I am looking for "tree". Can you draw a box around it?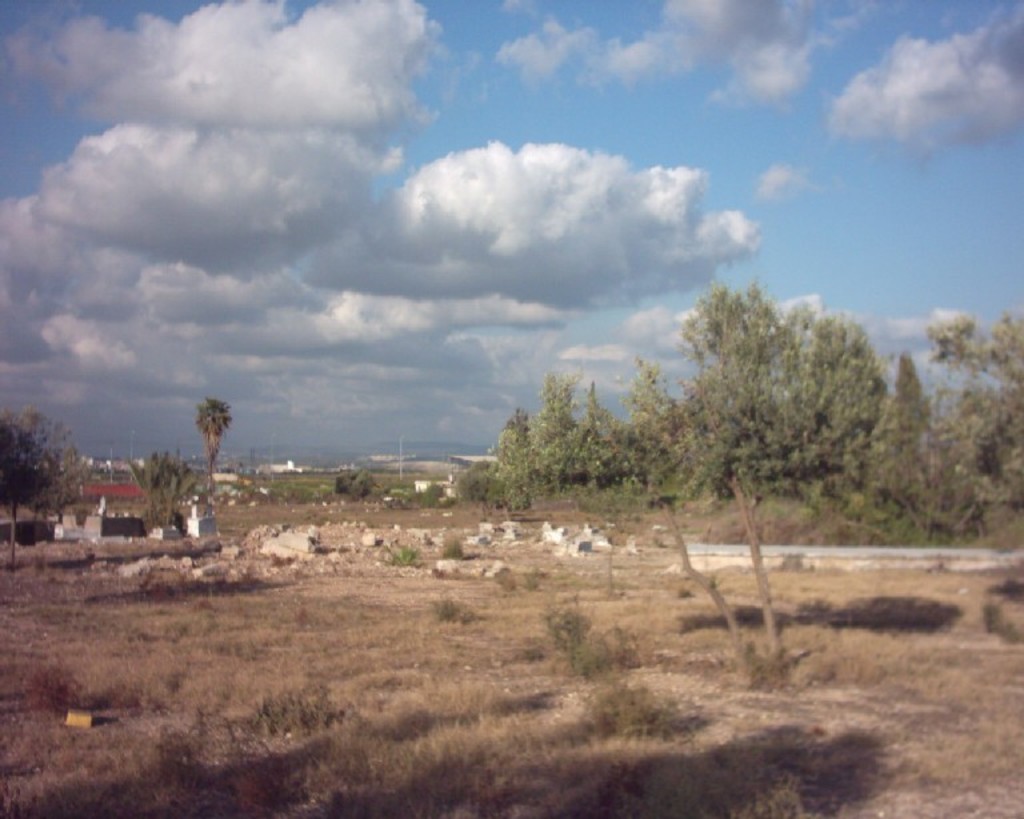
Sure, the bounding box is left=0, top=410, right=61, bottom=574.
